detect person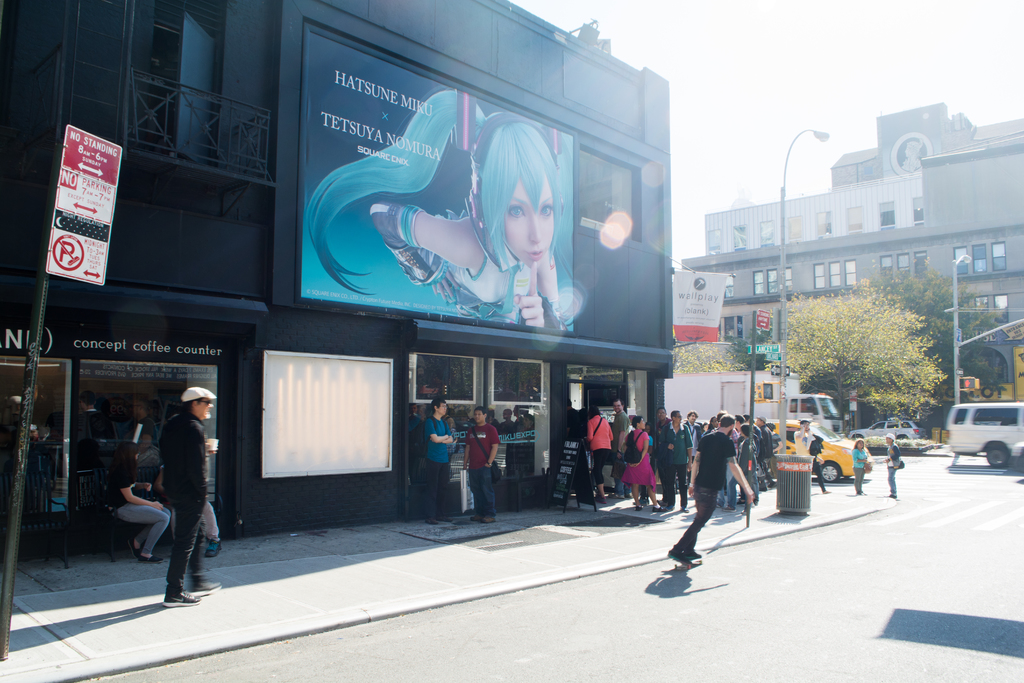
locate(640, 422, 650, 494)
